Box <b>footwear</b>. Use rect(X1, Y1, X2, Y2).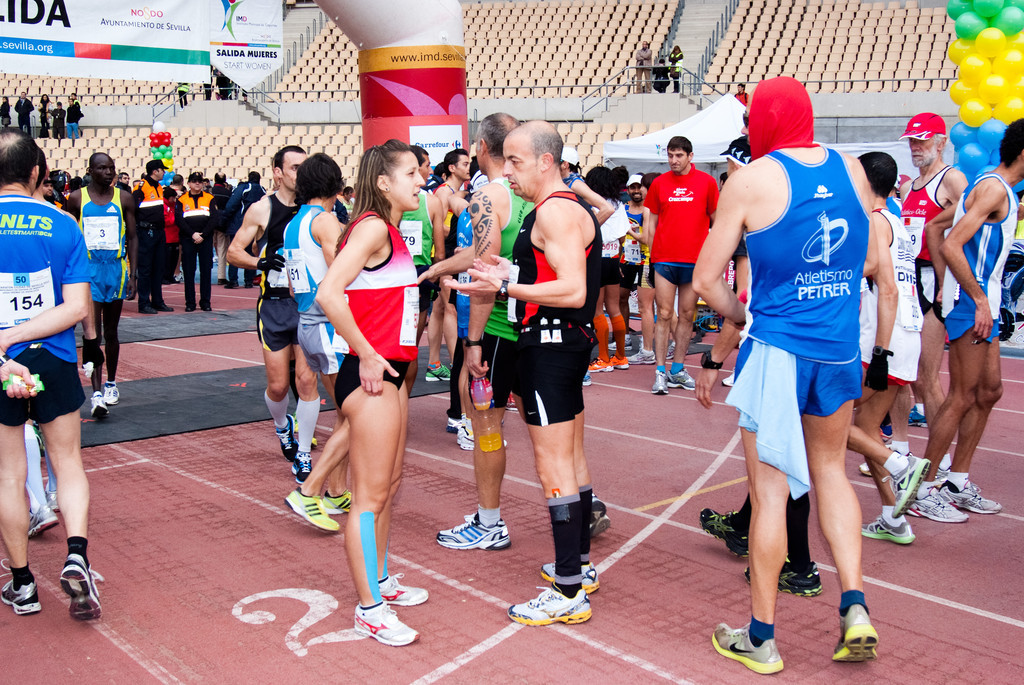
rect(355, 597, 430, 652).
